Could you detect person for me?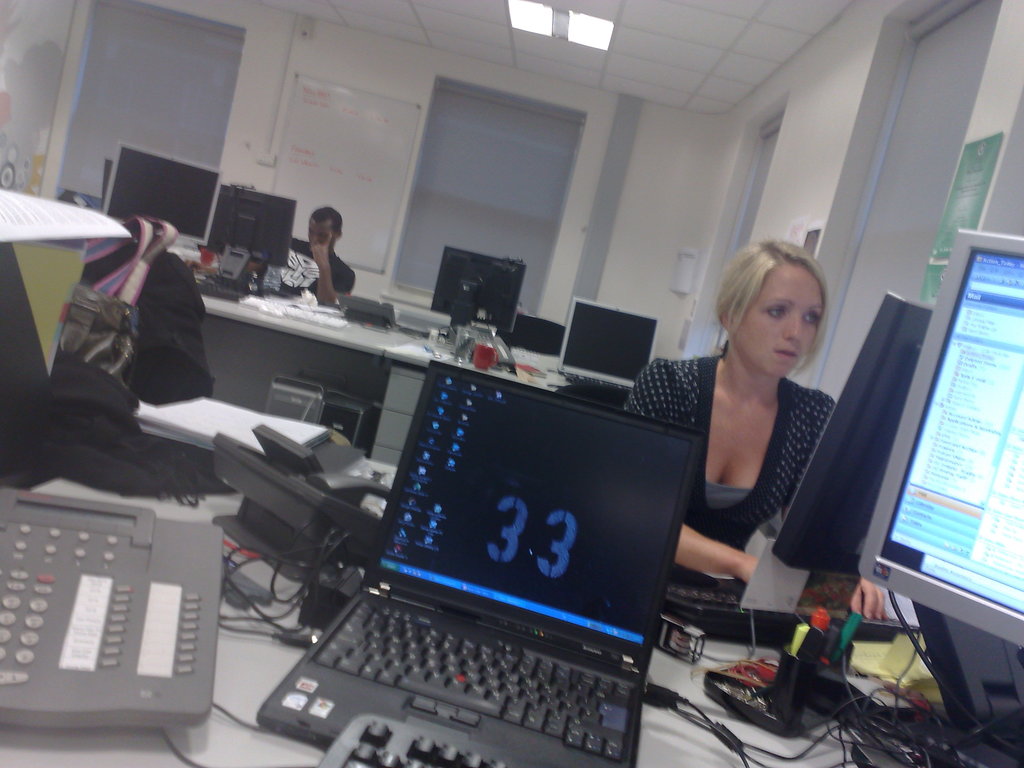
Detection result: pyautogui.locateOnScreen(609, 243, 833, 598).
